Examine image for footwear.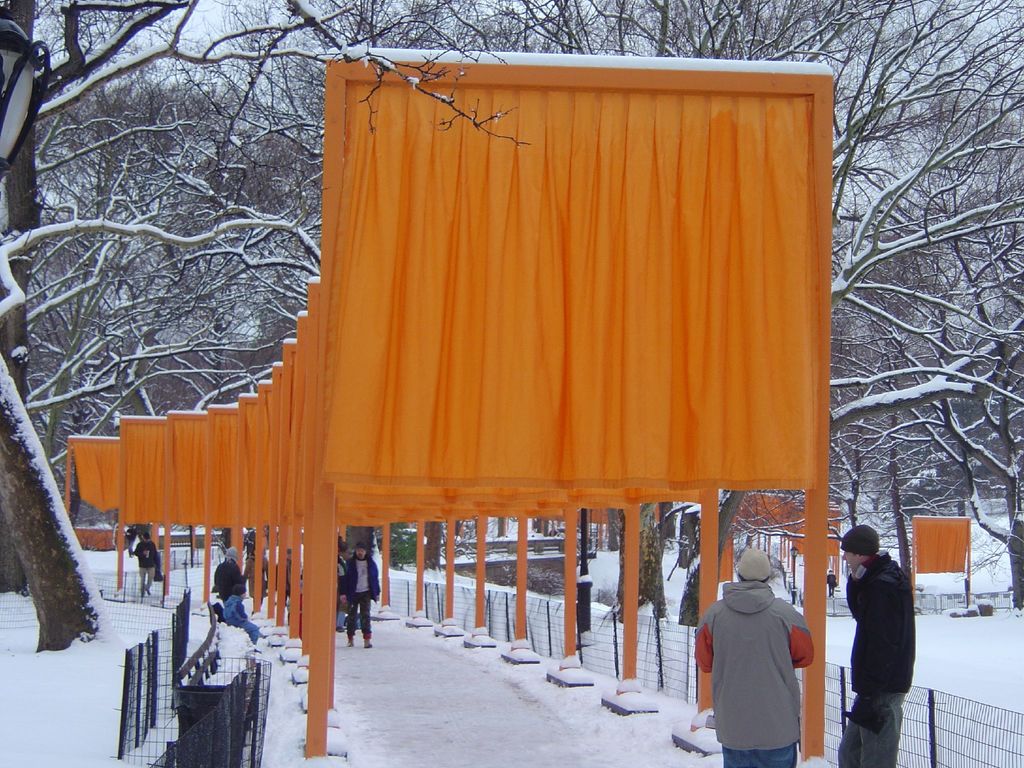
Examination result: [346, 638, 353, 647].
